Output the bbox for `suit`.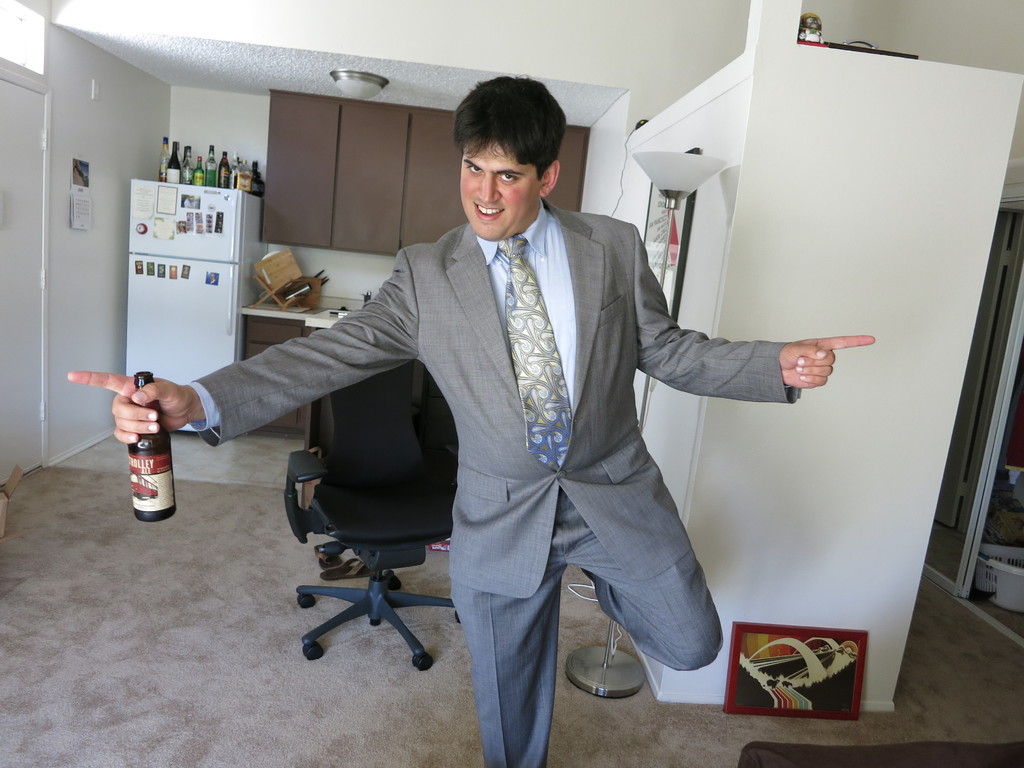
x1=252, y1=152, x2=687, y2=680.
